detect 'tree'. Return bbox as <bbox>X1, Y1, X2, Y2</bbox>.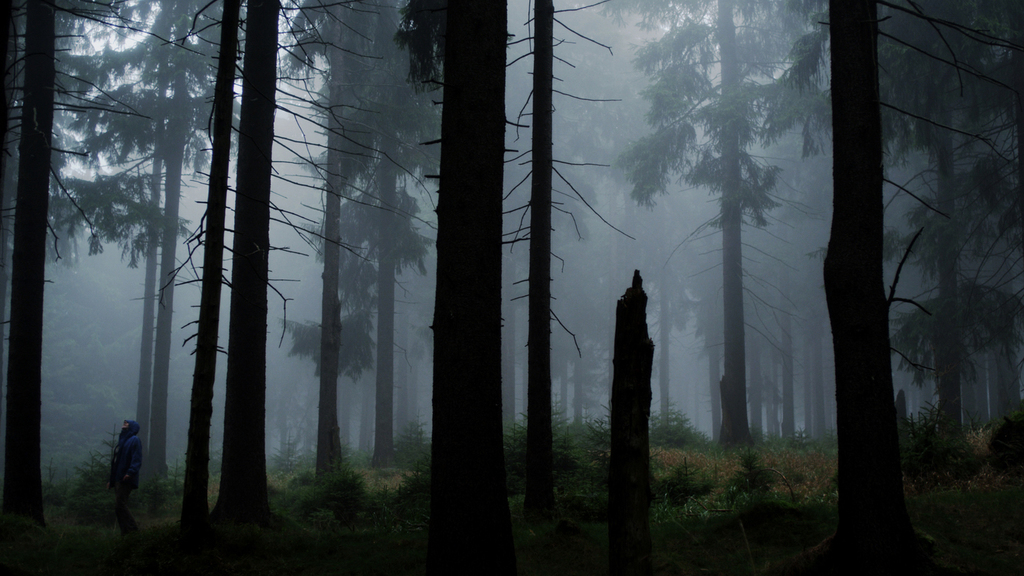
<bbox>596, 0, 826, 447</bbox>.
